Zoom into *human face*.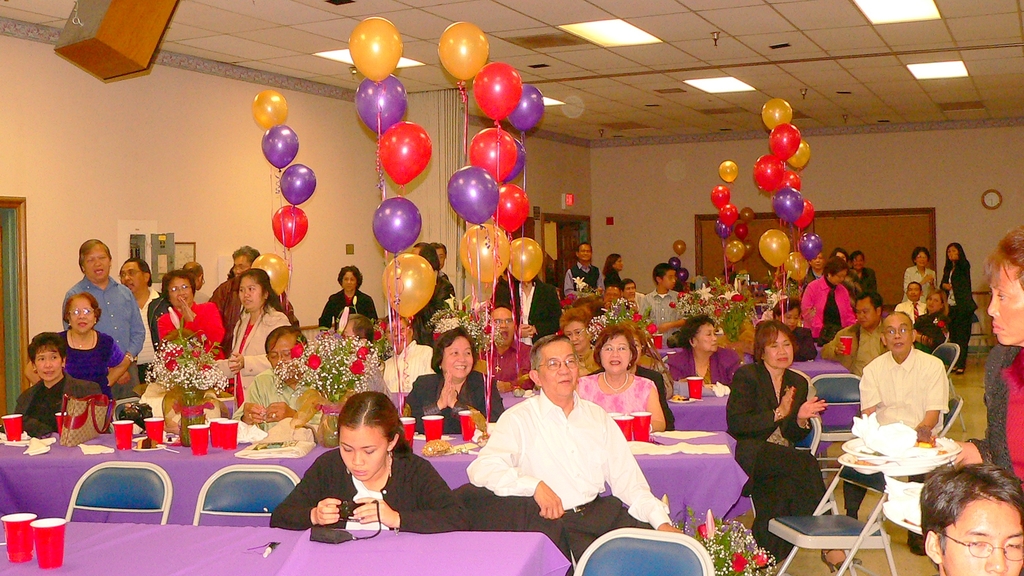
Zoom target: locate(234, 278, 264, 308).
